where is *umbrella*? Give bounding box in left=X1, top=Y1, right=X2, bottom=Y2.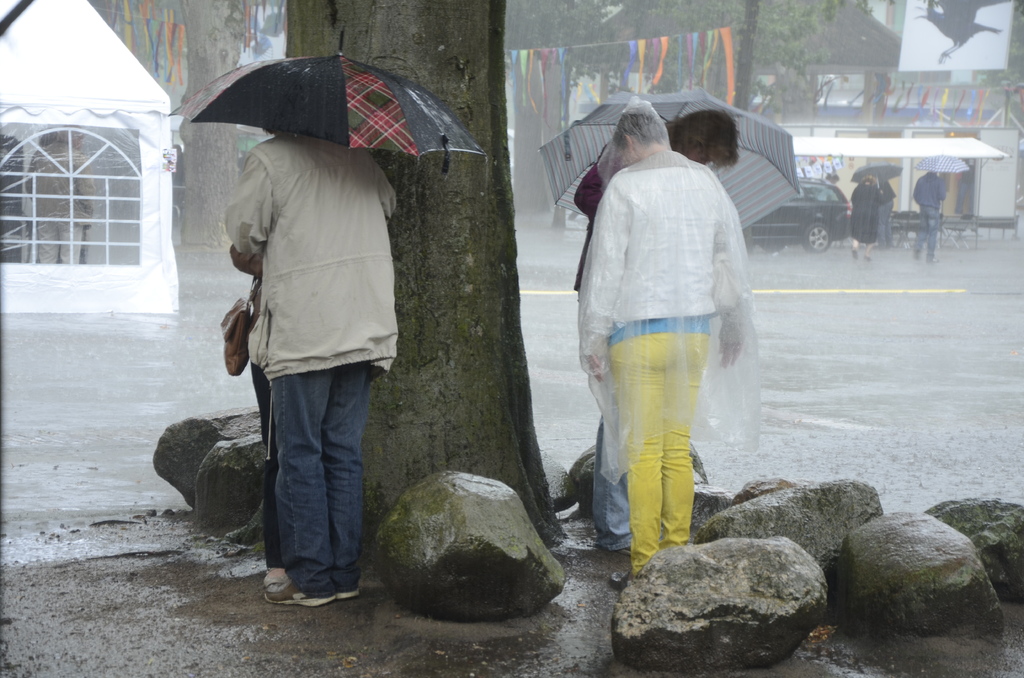
left=171, top=21, right=488, bottom=176.
